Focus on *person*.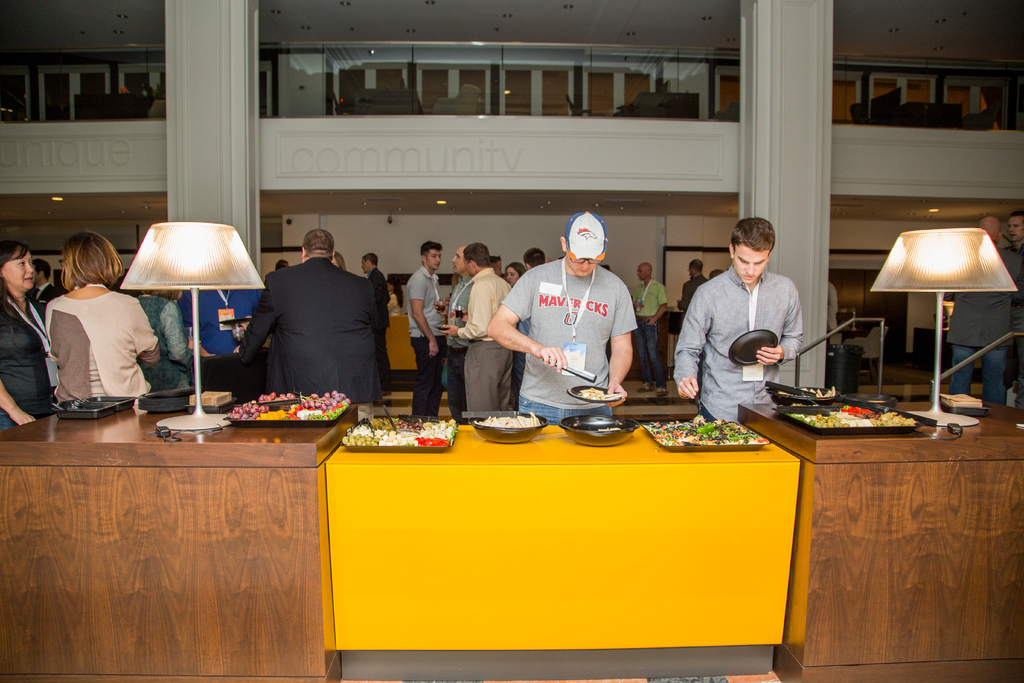
Focused at (x1=436, y1=247, x2=474, y2=422).
